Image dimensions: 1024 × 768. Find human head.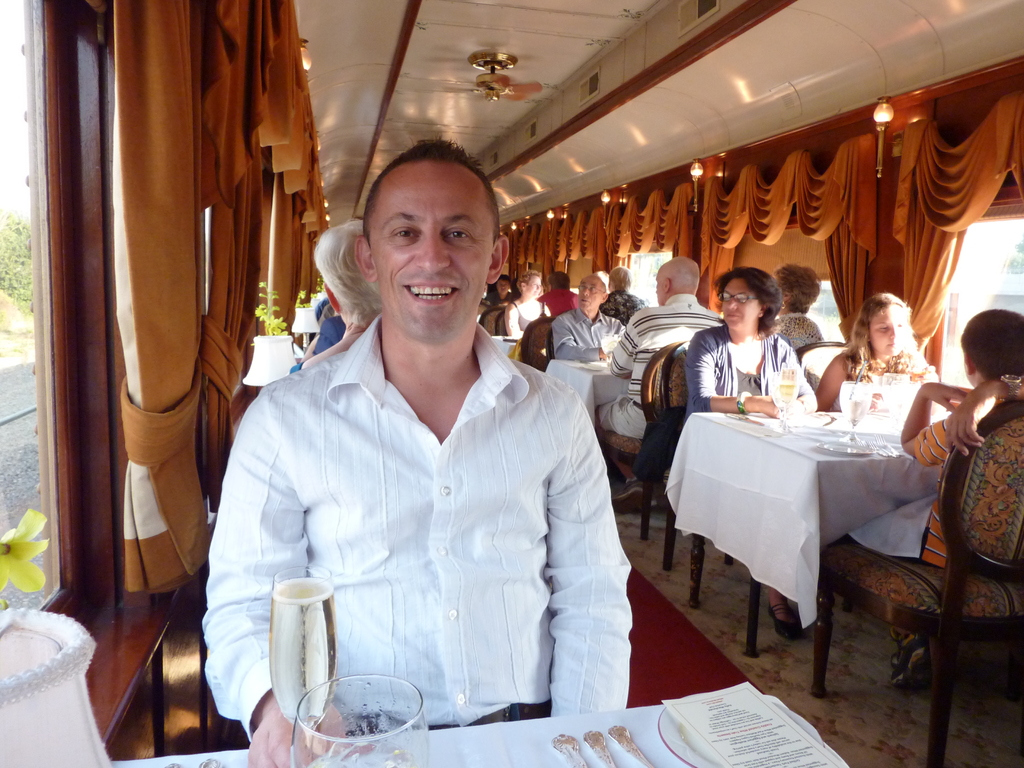
pyautogui.locateOnScreen(310, 212, 394, 326).
